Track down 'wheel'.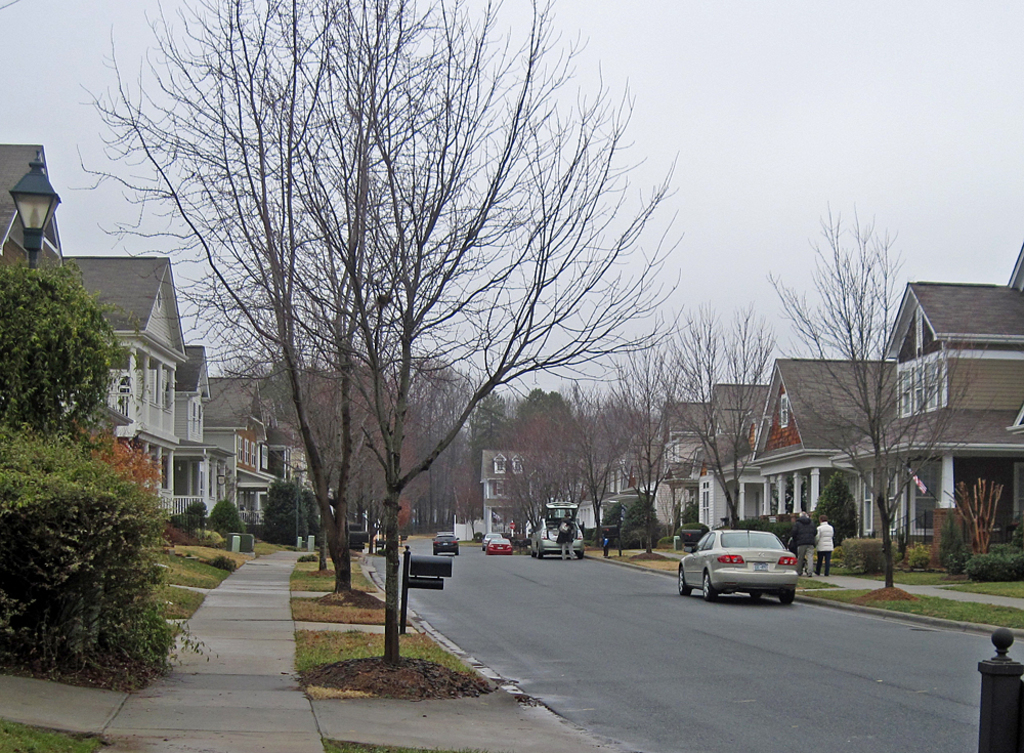
Tracked to 776,586,795,608.
